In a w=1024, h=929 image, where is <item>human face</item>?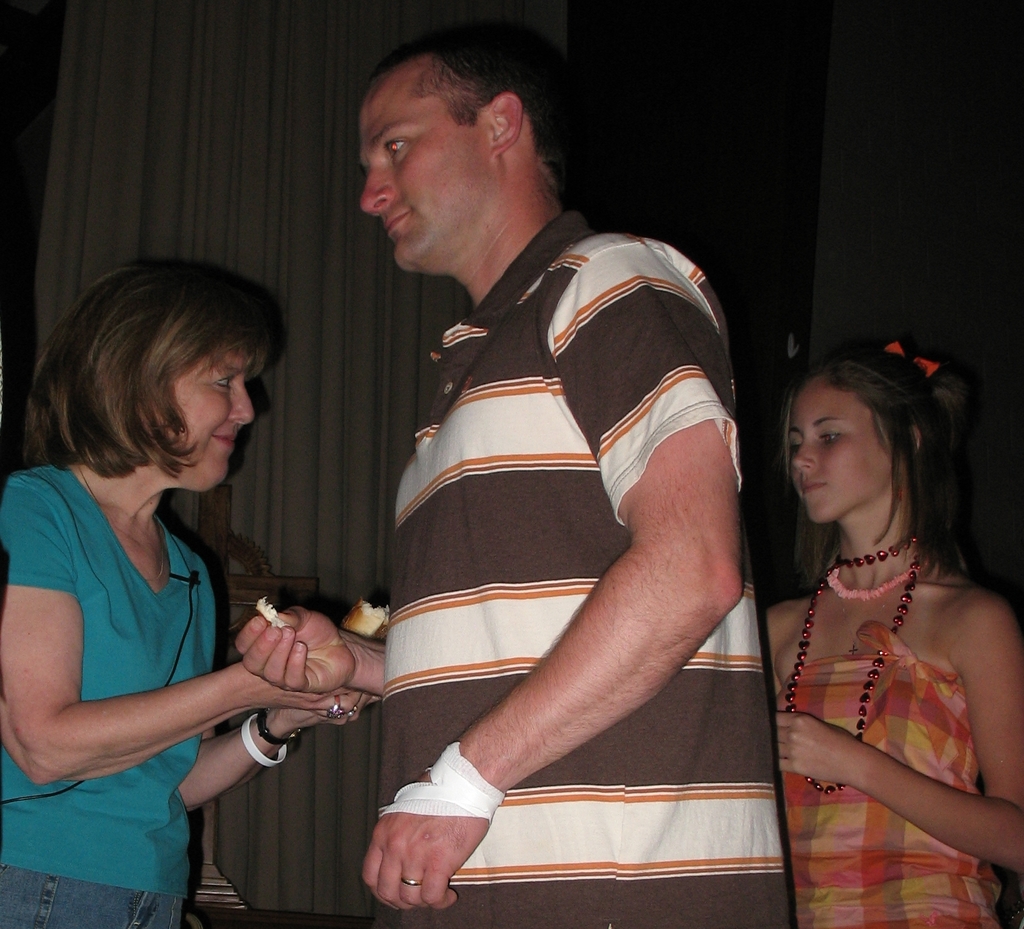
<bbox>360, 66, 489, 271</bbox>.
